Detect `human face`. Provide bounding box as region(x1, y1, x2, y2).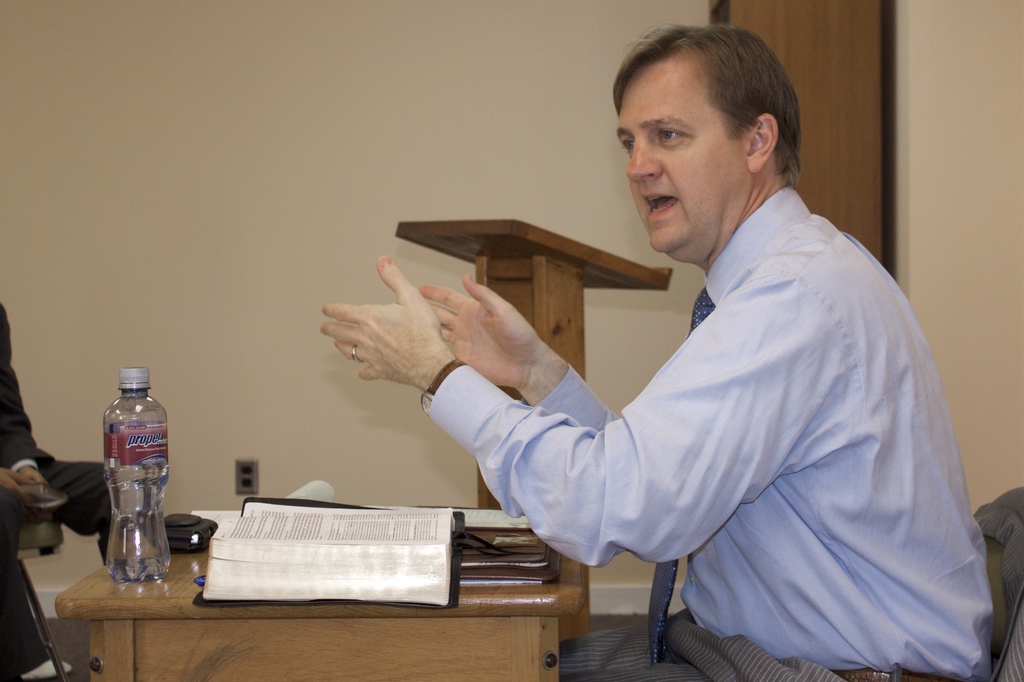
region(614, 56, 750, 254).
